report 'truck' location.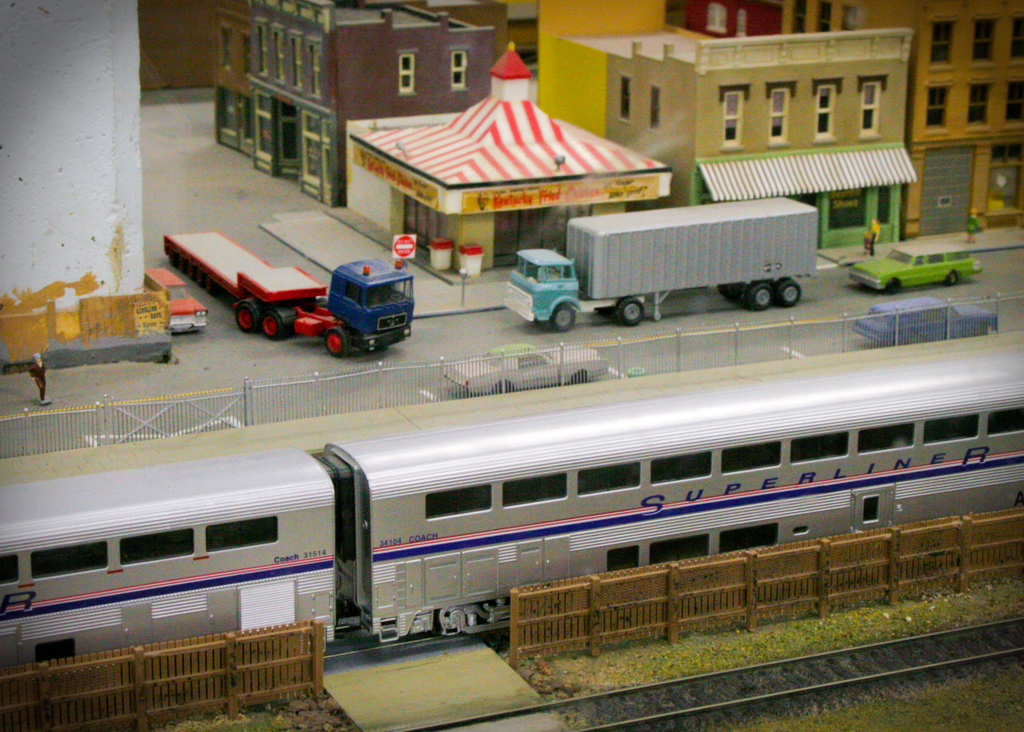
Report: detection(161, 229, 416, 360).
